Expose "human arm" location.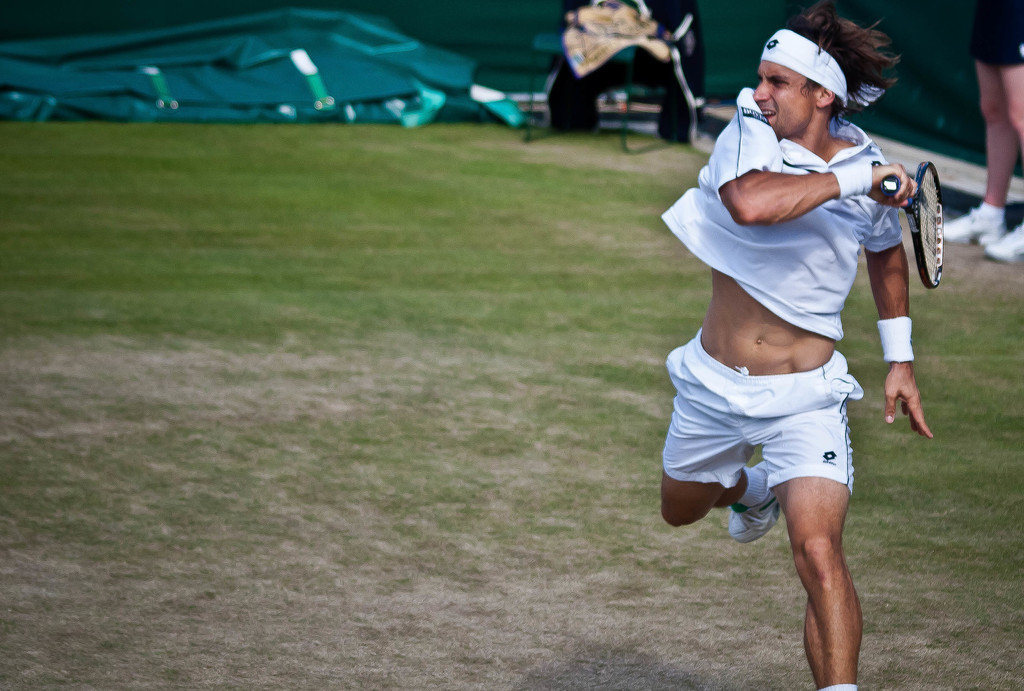
Exposed at region(877, 151, 935, 440).
